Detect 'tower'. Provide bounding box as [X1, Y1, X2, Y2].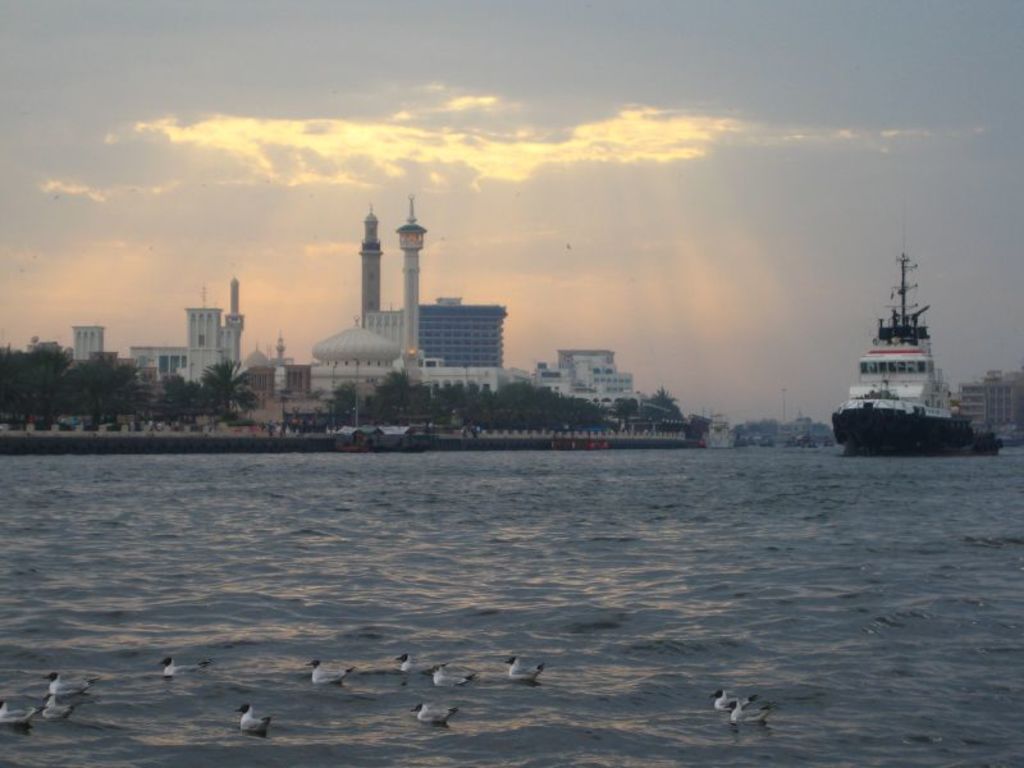
[228, 276, 243, 360].
